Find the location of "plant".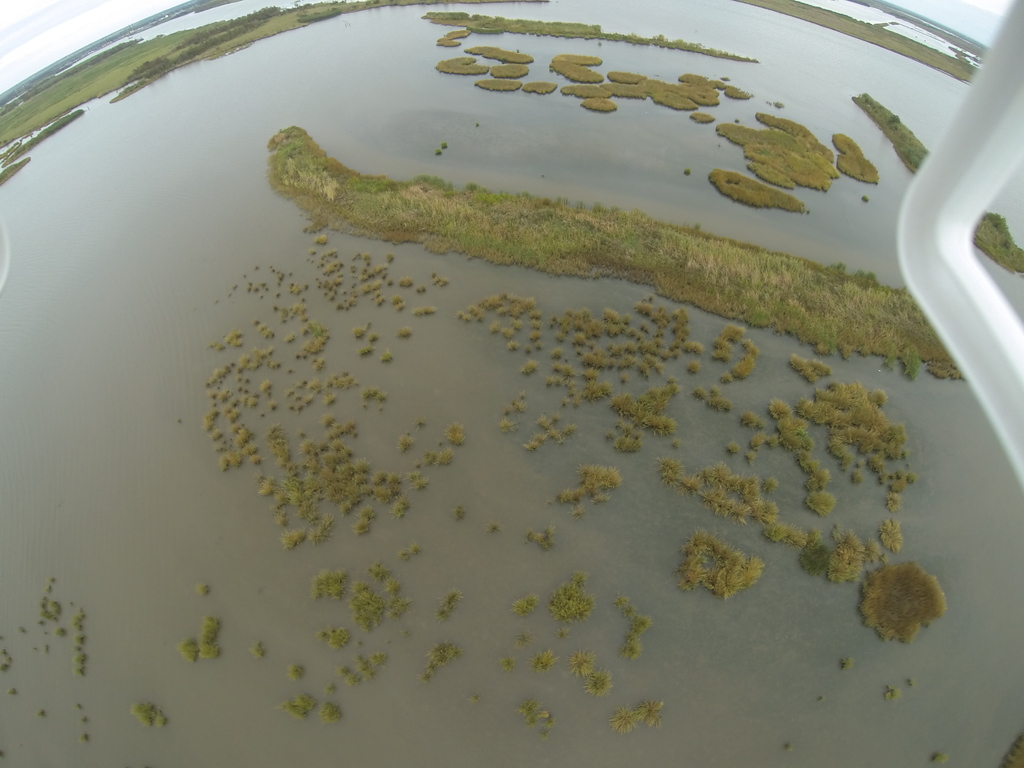
Location: [left=375, top=470, right=386, bottom=480].
